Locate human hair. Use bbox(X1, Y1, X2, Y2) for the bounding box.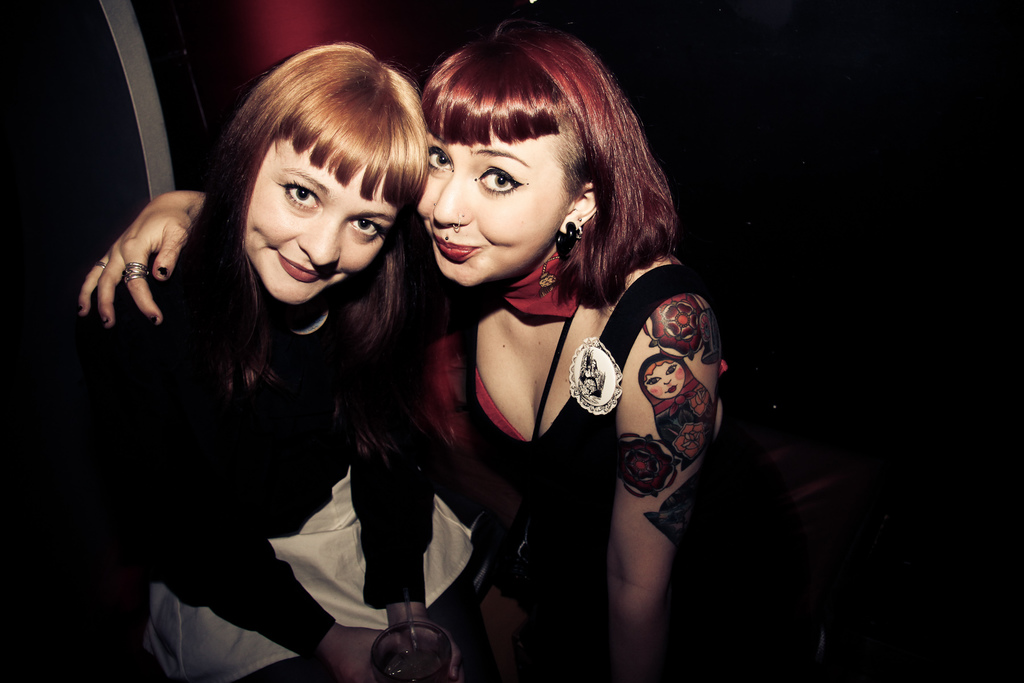
bbox(152, 42, 430, 458).
